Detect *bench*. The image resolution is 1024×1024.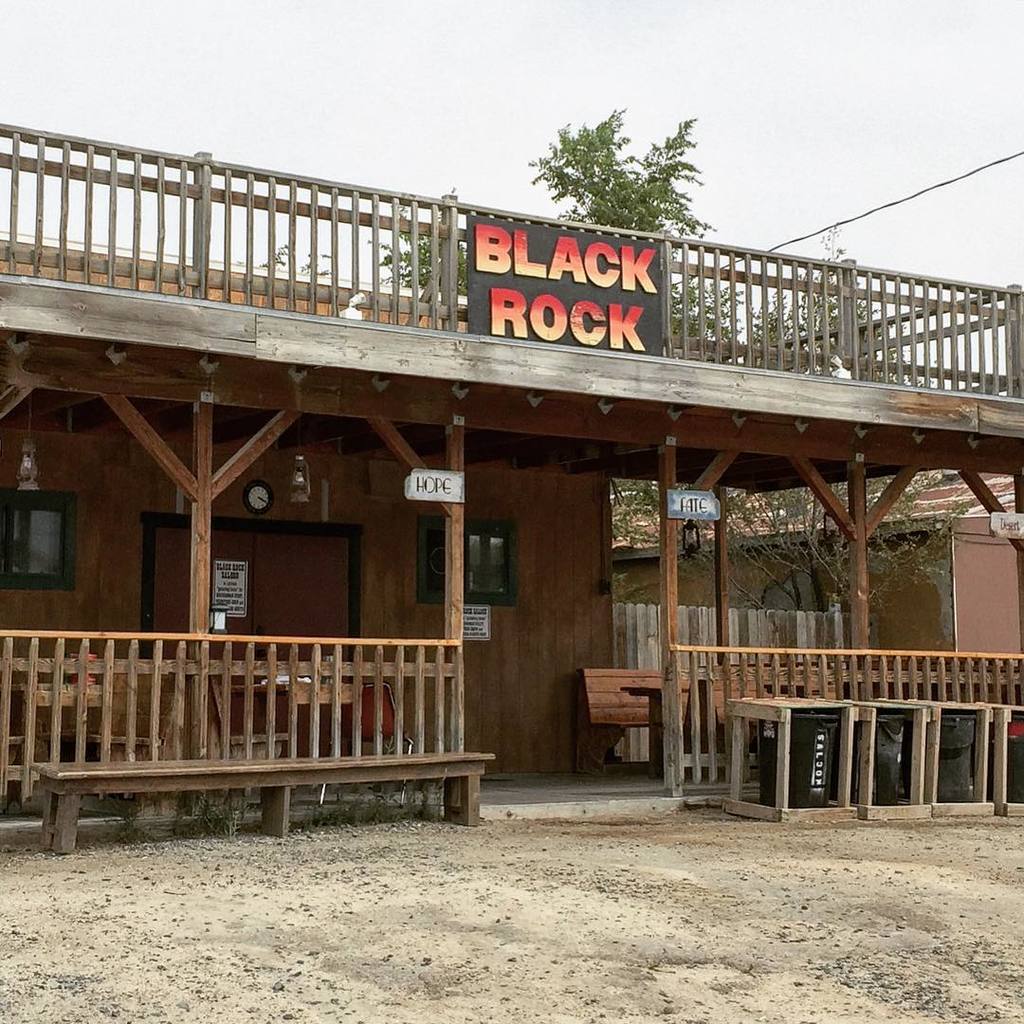
(25,753,490,855).
